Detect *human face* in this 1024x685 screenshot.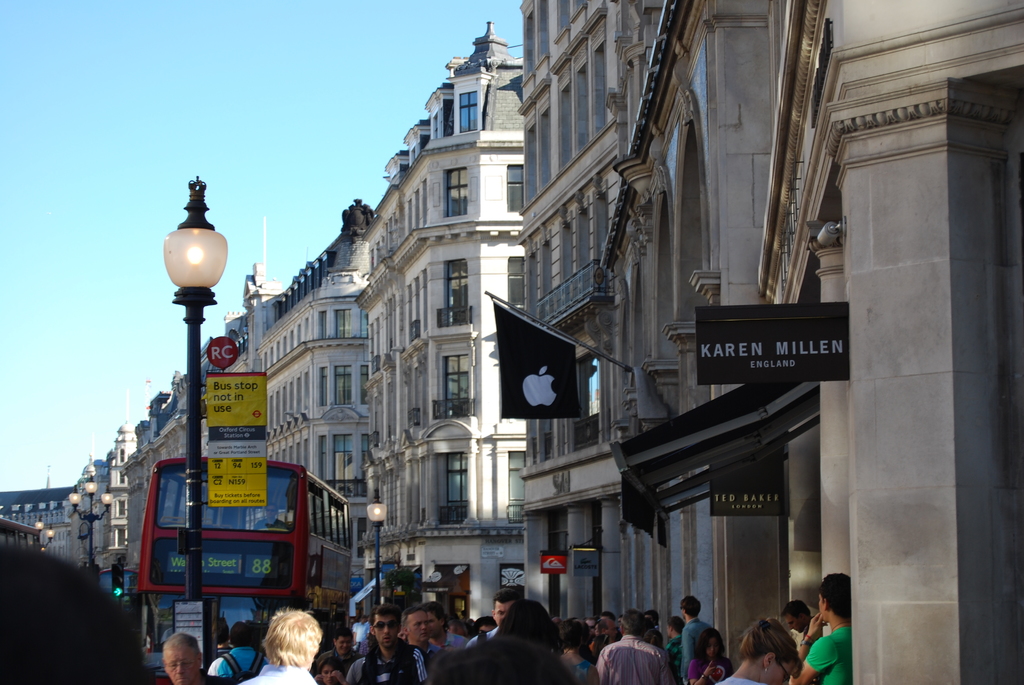
Detection: rect(676, 606, 690, 619).
